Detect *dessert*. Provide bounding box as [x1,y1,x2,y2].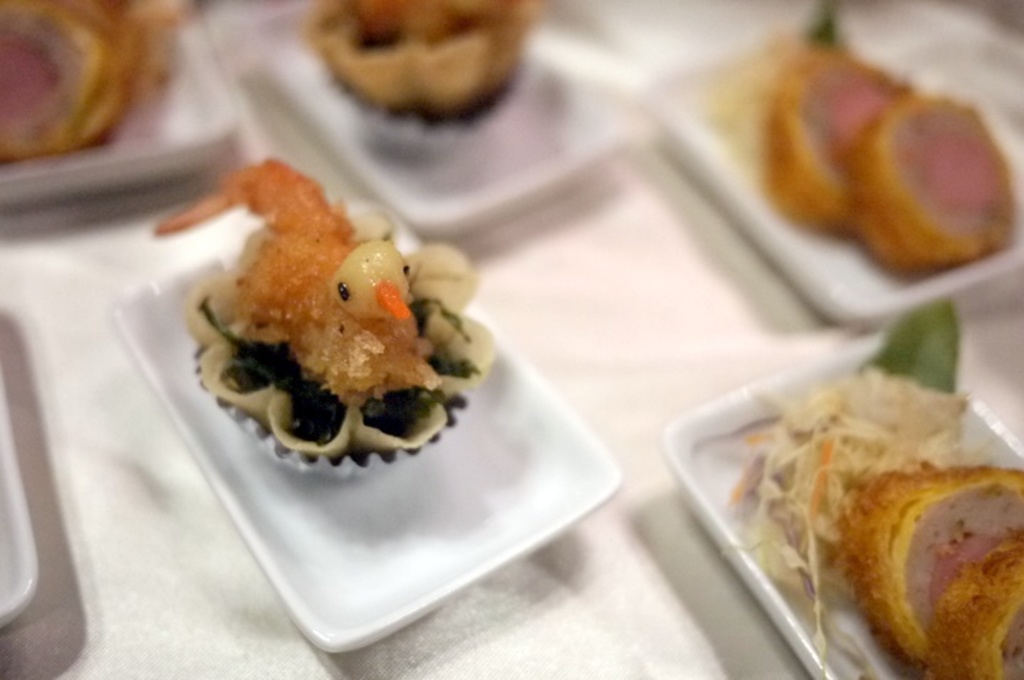
[751,376,1014,677].
